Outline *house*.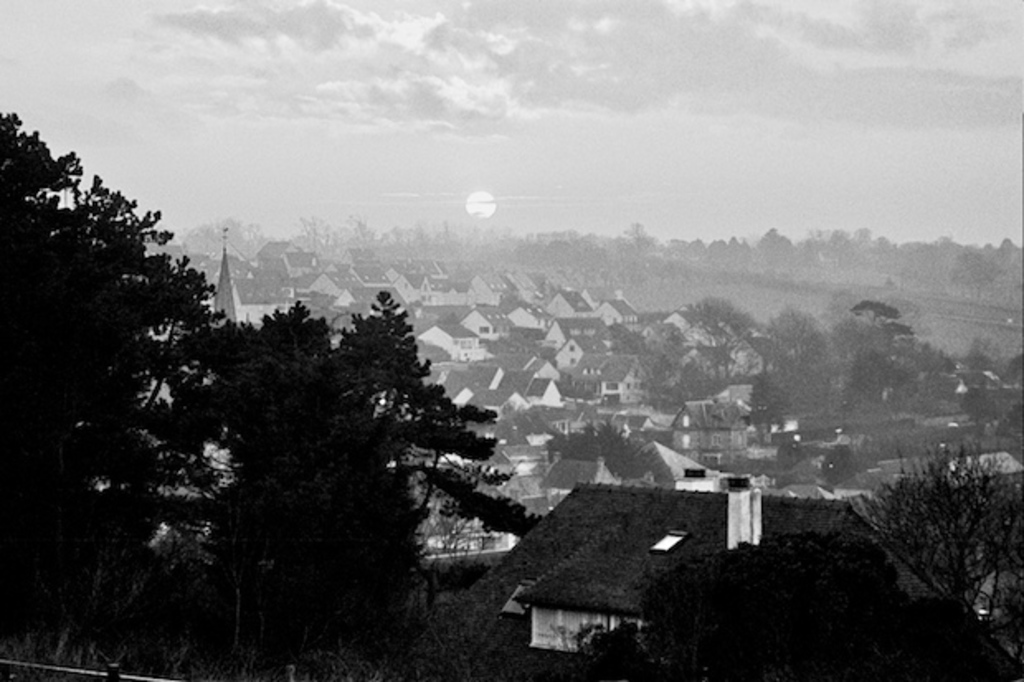
Outline: locate(429, 433, 808, 665).
